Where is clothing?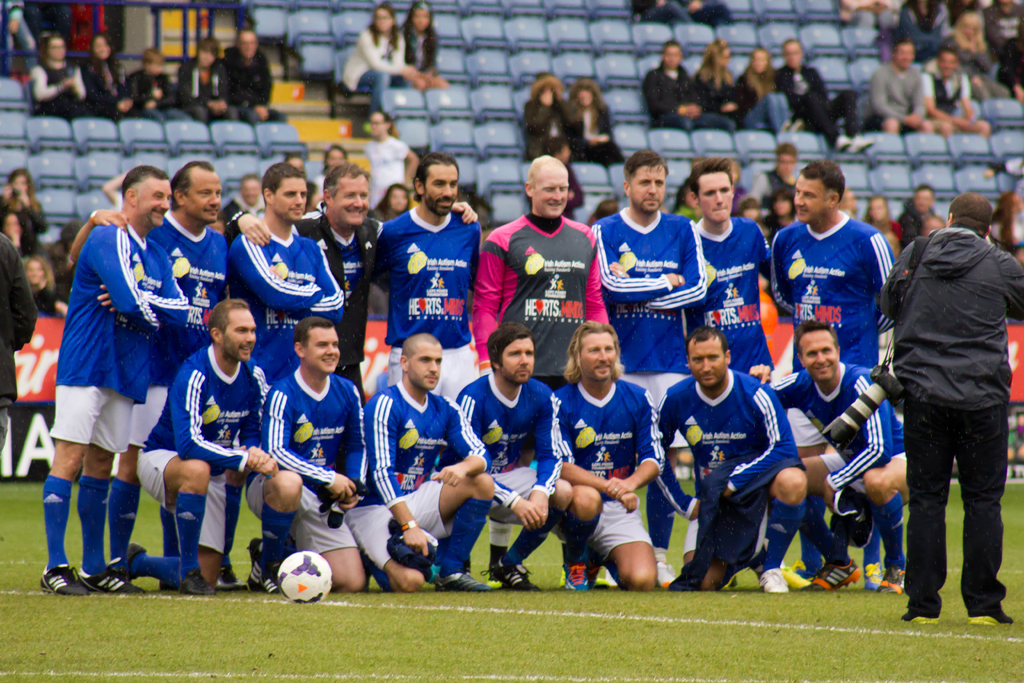
rect(125, 68, 188, 119).
